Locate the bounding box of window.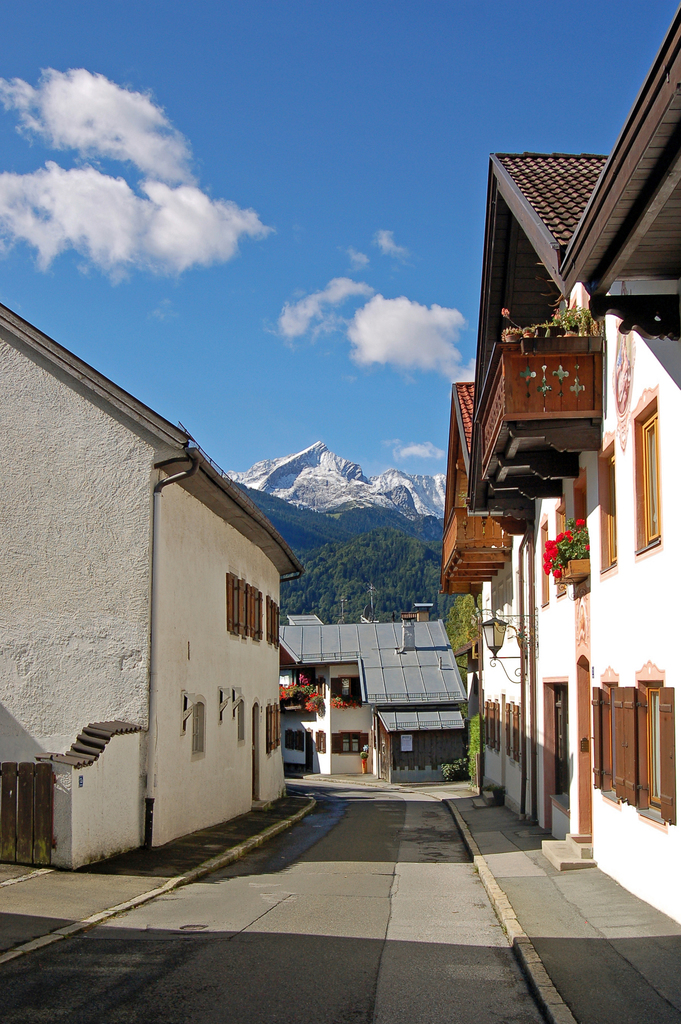
Bounding box: left=336, top=730, right=371, bottom=755.
